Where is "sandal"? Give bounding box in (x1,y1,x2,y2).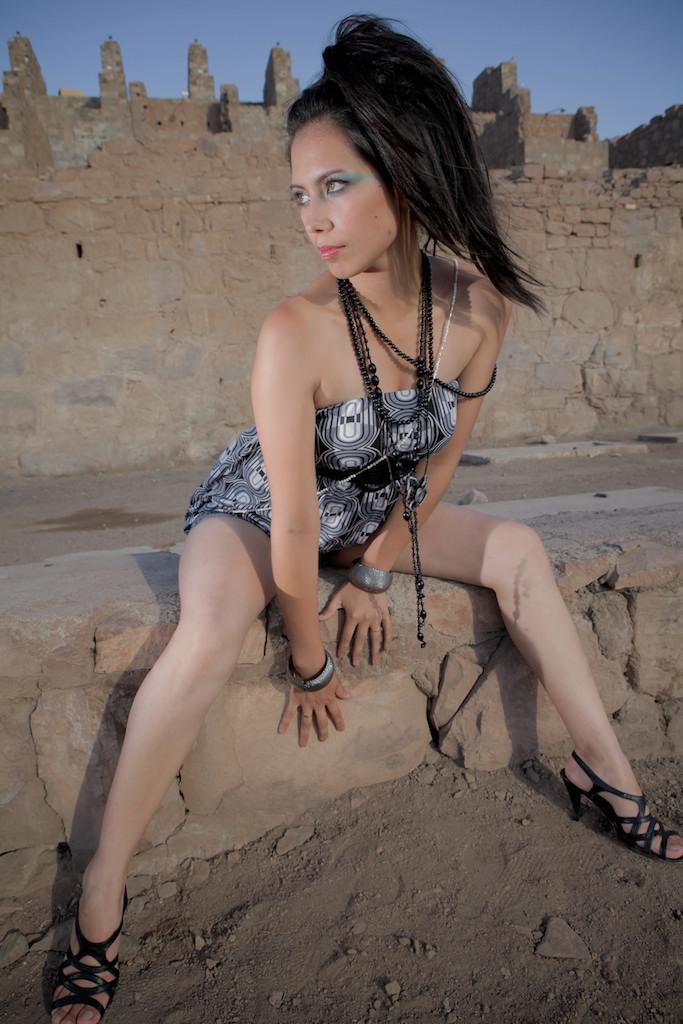
(49,881,130,1023).
